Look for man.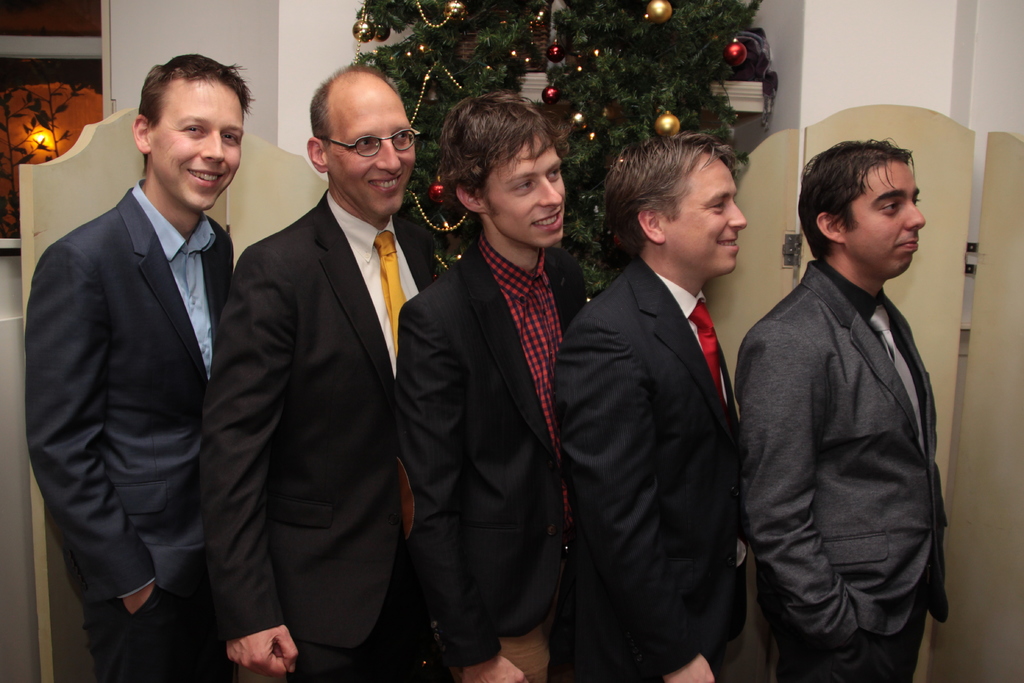
Found: <bbox>204, 65, 438, 682</bbox>.
